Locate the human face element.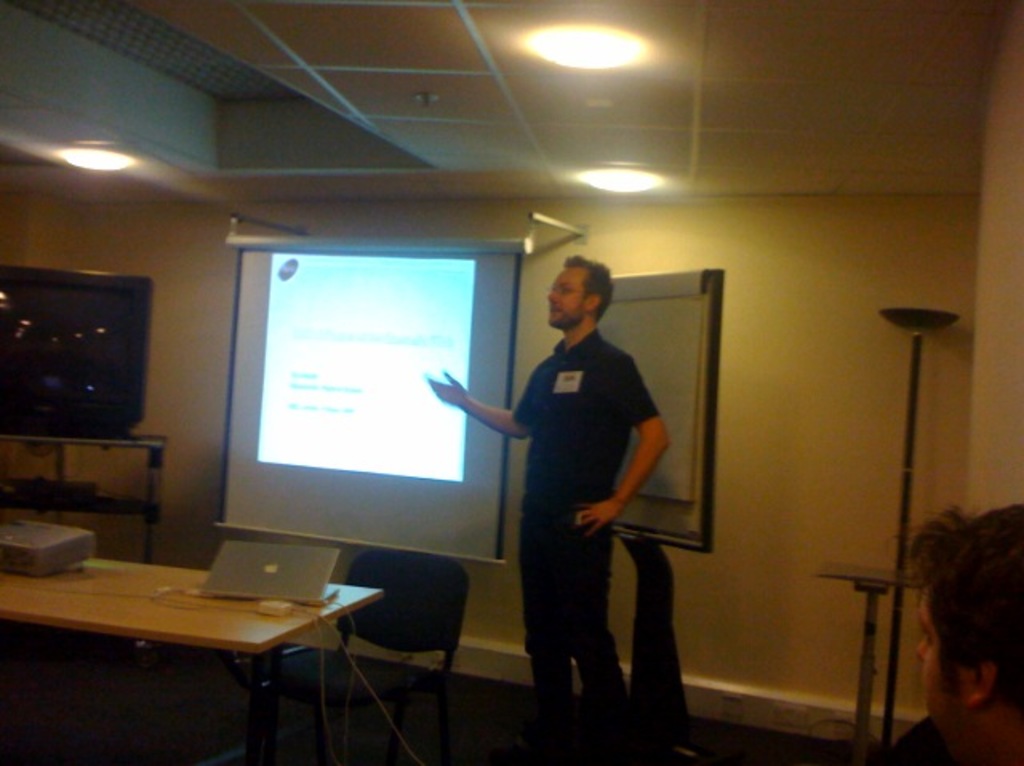
Element bbox: left=549, top=272, right=578, bottom=328.
